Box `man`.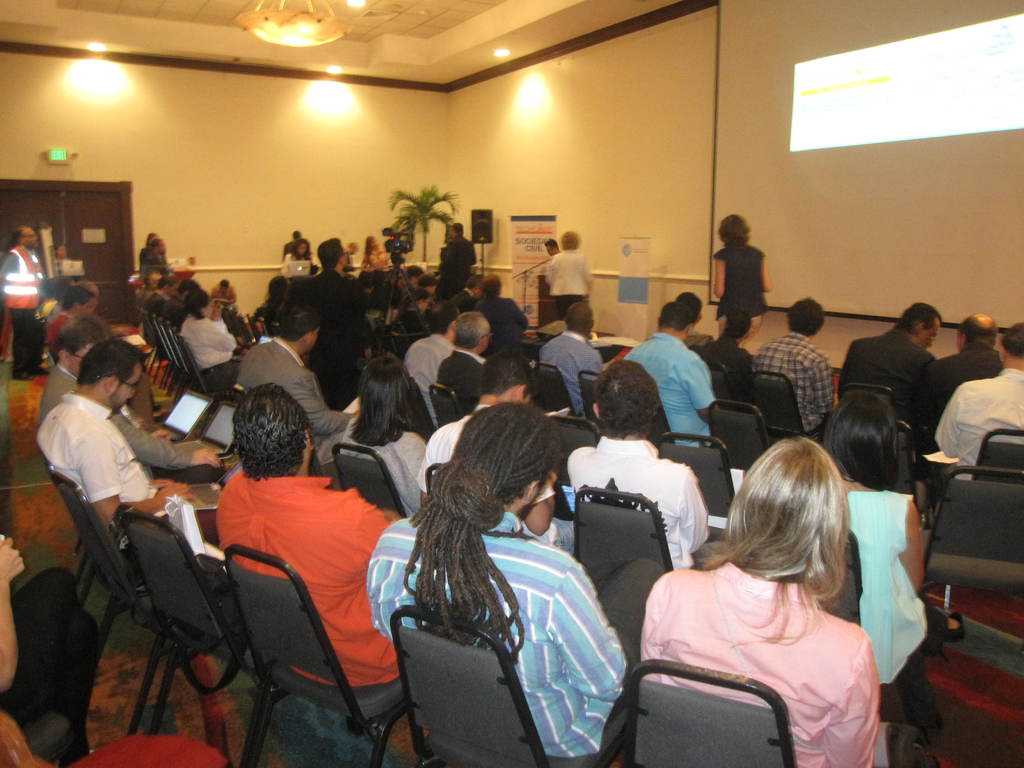
detection(913, 312, 1002, 463).
